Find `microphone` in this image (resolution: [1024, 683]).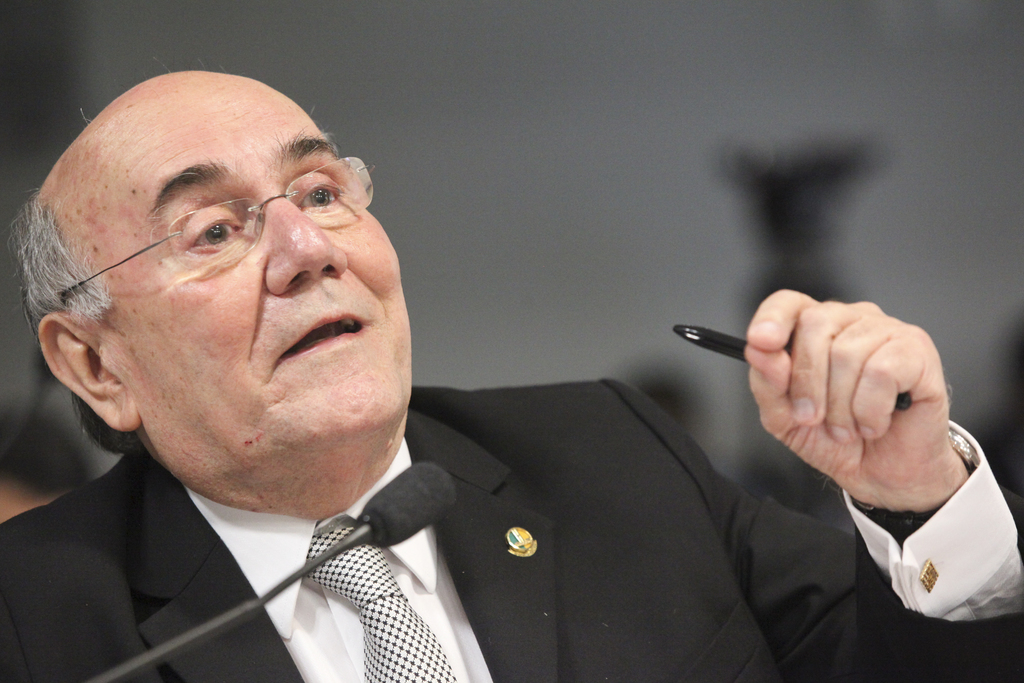
(84, 467, 463, 682).
